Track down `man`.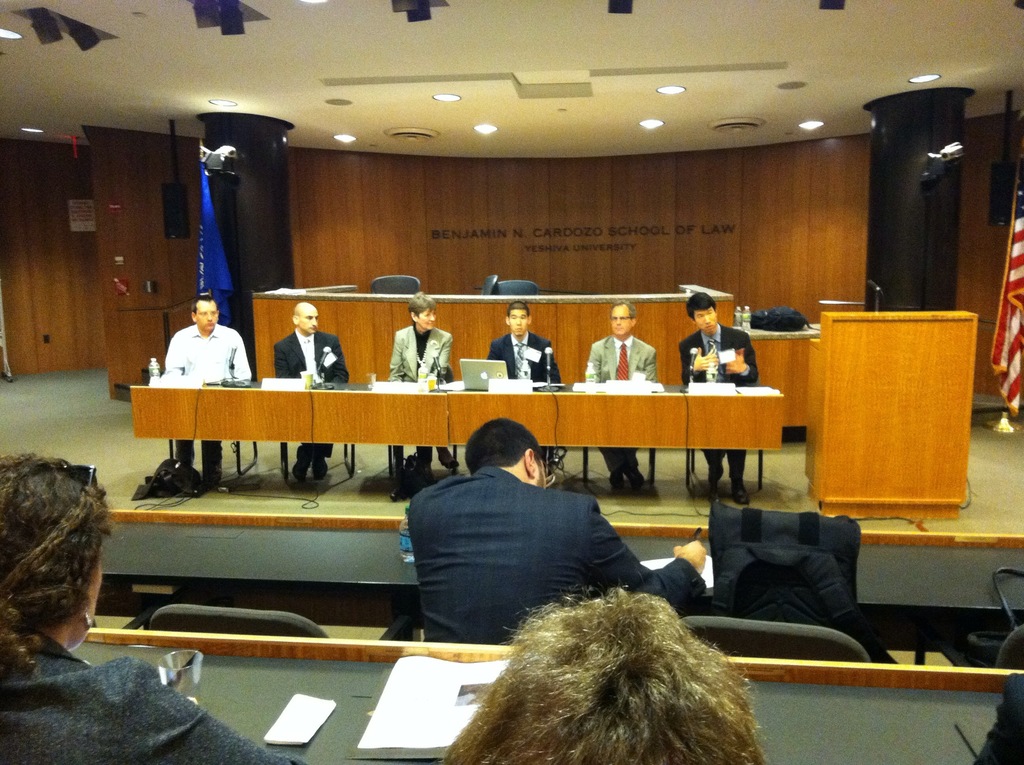
Tracked to bbox=(390, 291, 452, 385).
